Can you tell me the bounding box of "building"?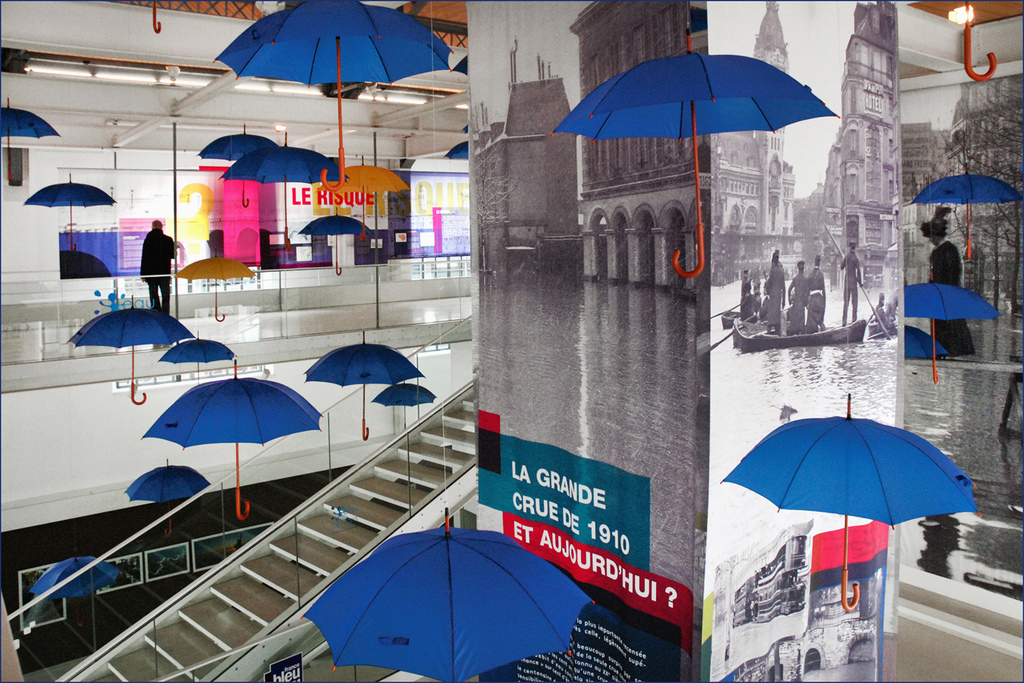
{"x1": 709, "y1": 0, "x2": 804, "y2": 287}.
